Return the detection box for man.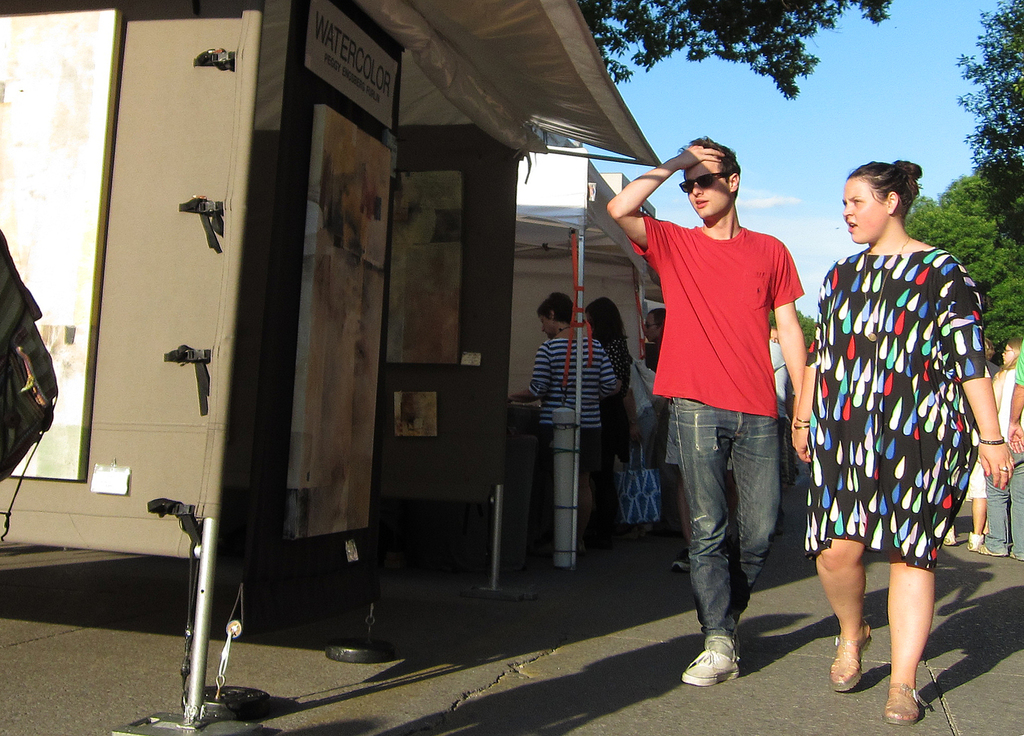
locate(766, 336, 799, 548).
